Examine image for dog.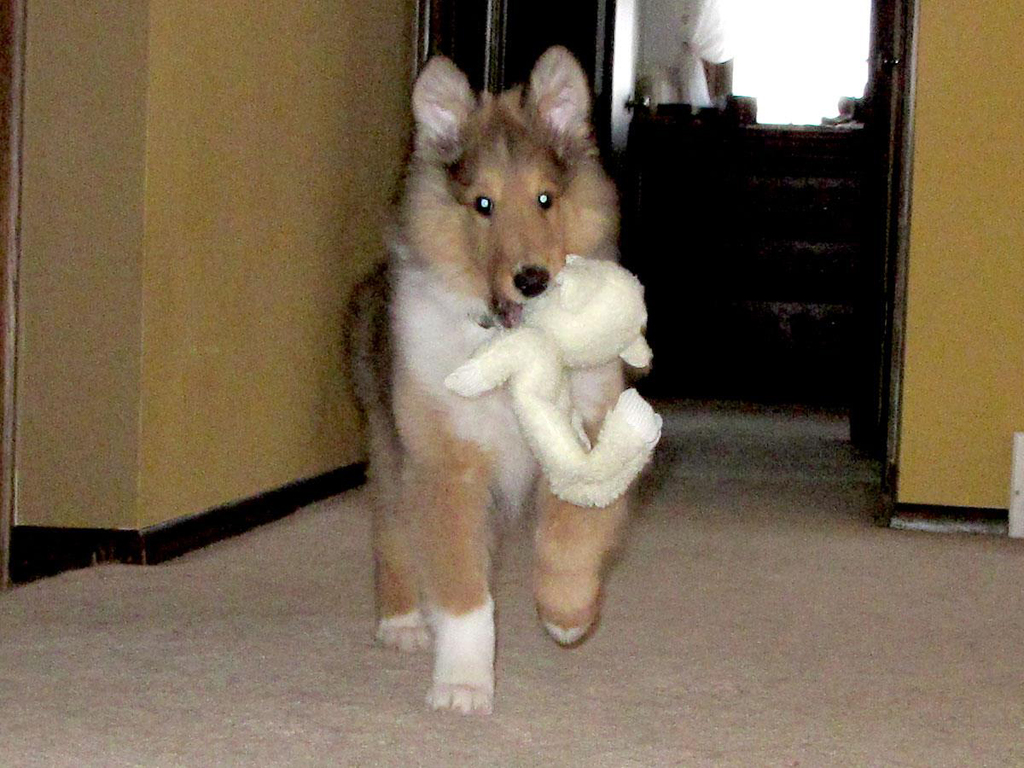
Examination result: region(341, 46, 655, 715).
